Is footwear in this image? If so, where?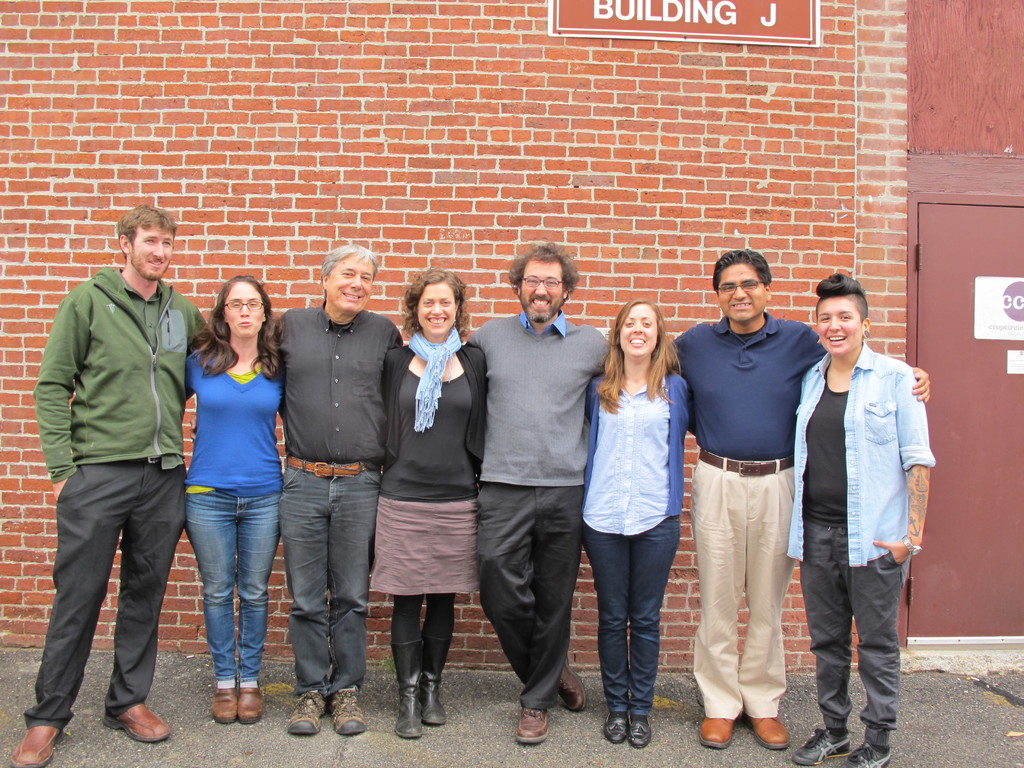
Yes, at rect(557, 660, 593, 714).
